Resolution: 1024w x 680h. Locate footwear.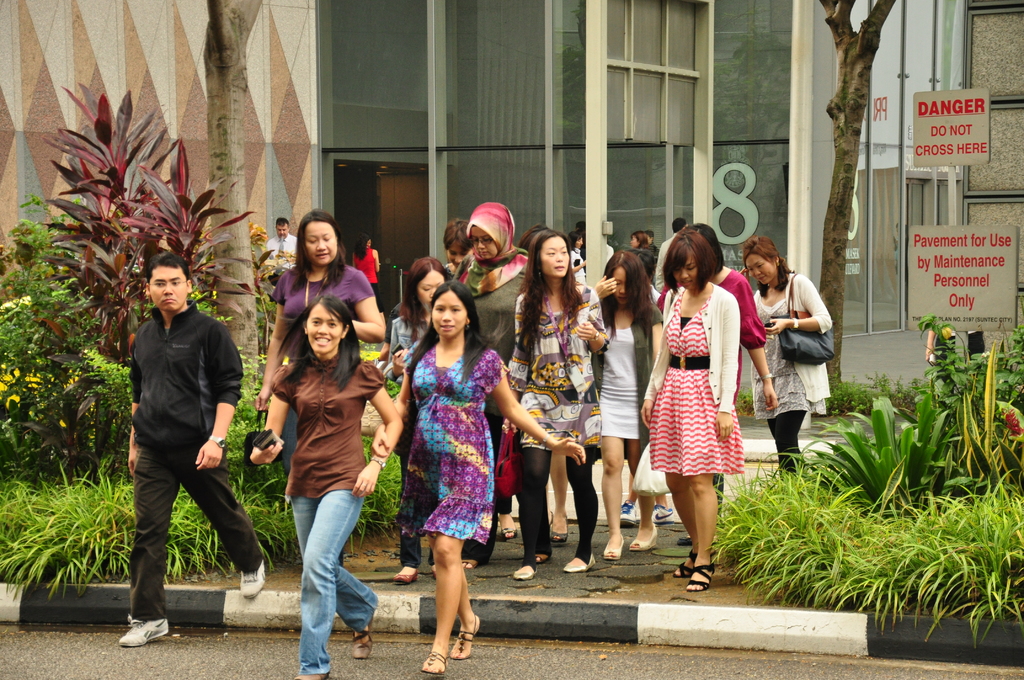
Rect(627, 520, 657, 546).
